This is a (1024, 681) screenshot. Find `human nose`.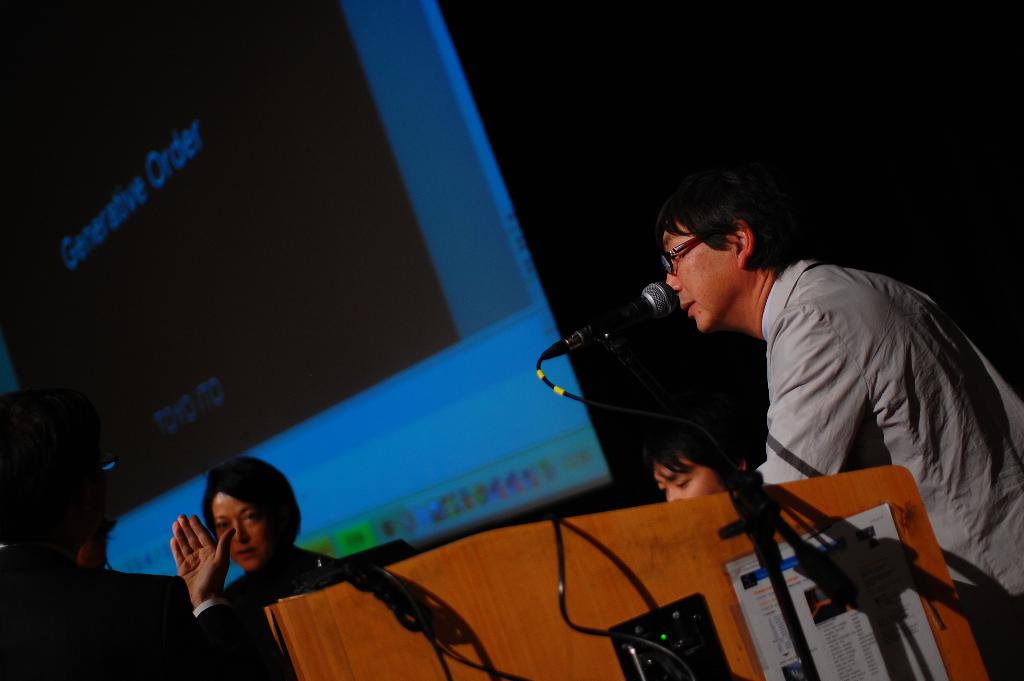
Bounding box: (664, 268, 680, 295).
